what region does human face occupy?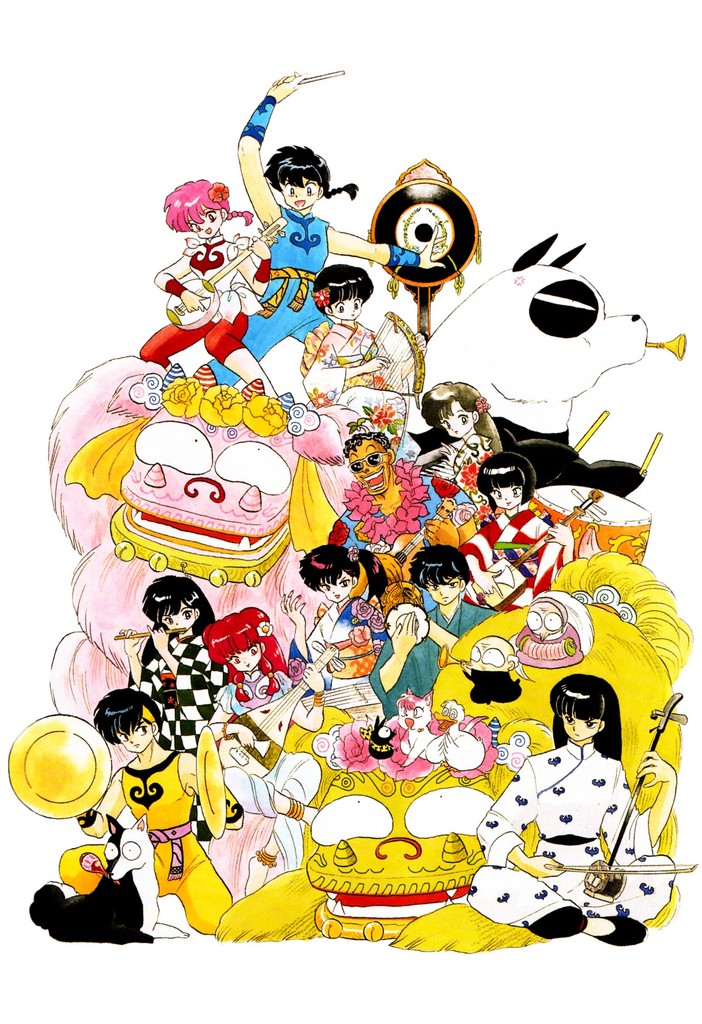
rect(495, 490, 526, 511).
